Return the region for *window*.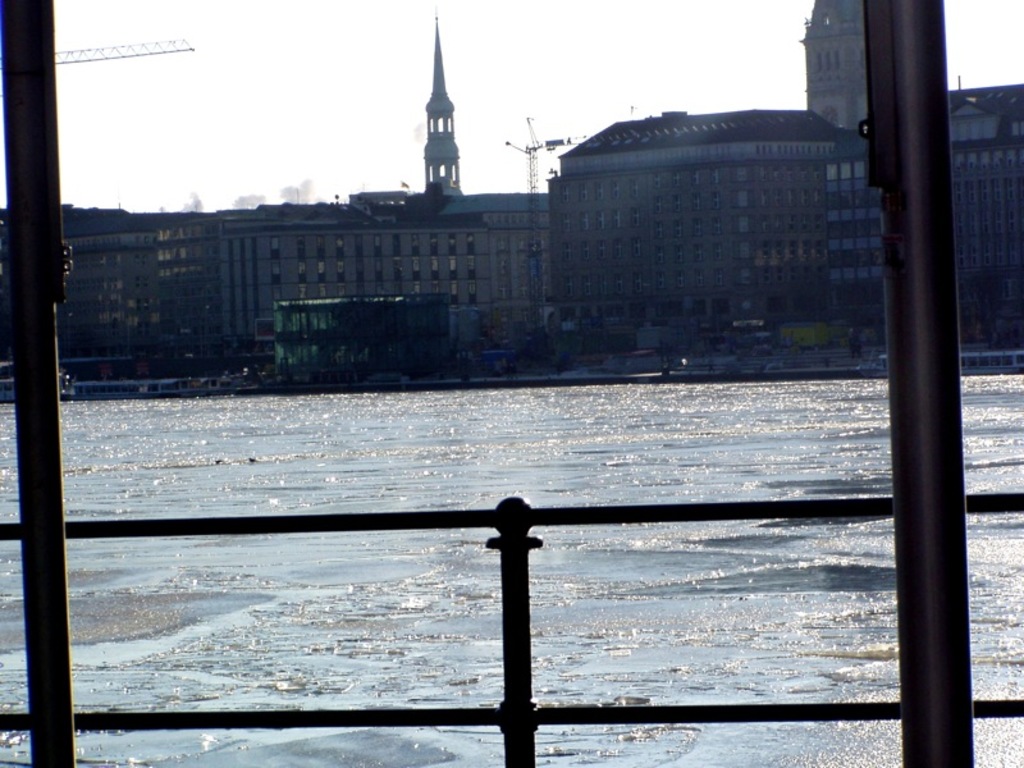
444/230/460/305.
